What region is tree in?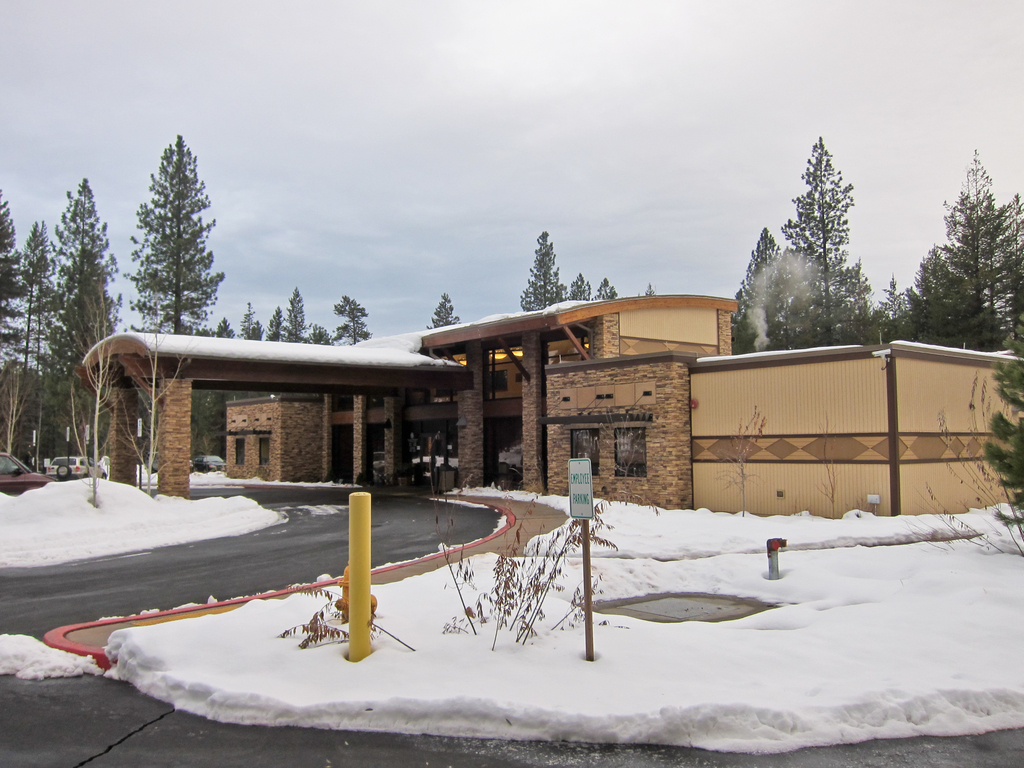
278,284,307,347.
